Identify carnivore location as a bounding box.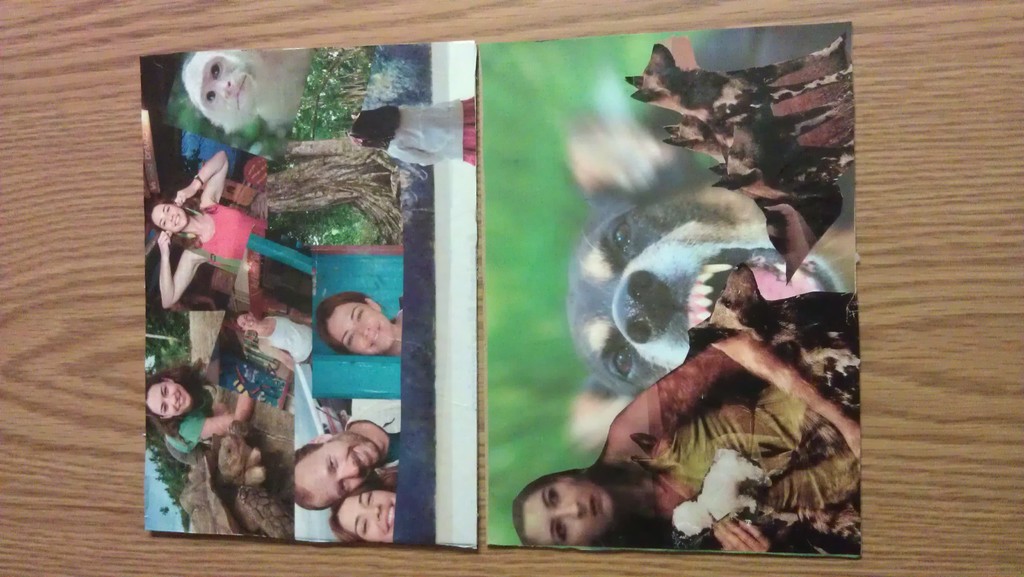
698/255/867/400.
